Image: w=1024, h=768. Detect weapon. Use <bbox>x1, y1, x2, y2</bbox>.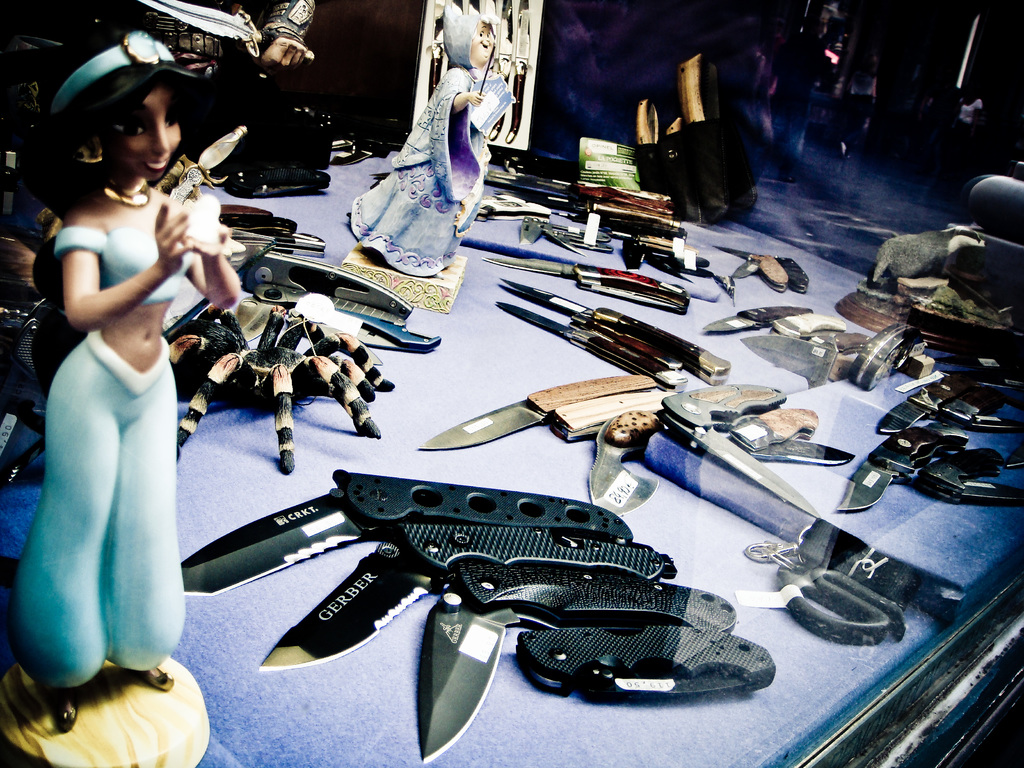
<bbox>497, 286, 727, 389</bbox>.
